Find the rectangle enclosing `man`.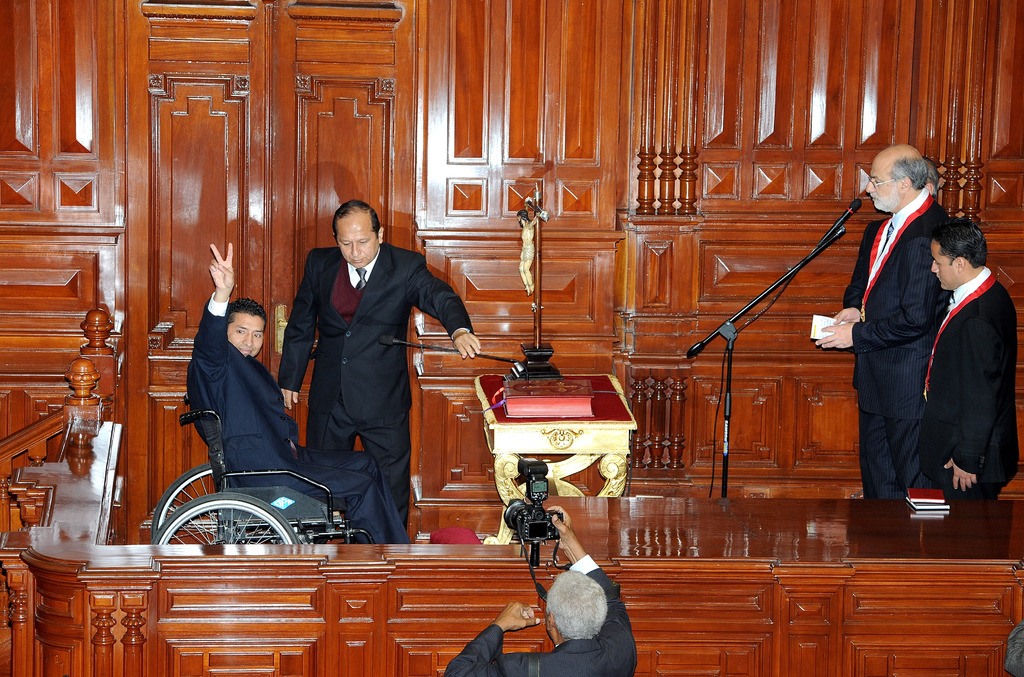
Rect(278, 201, 474, 555).
